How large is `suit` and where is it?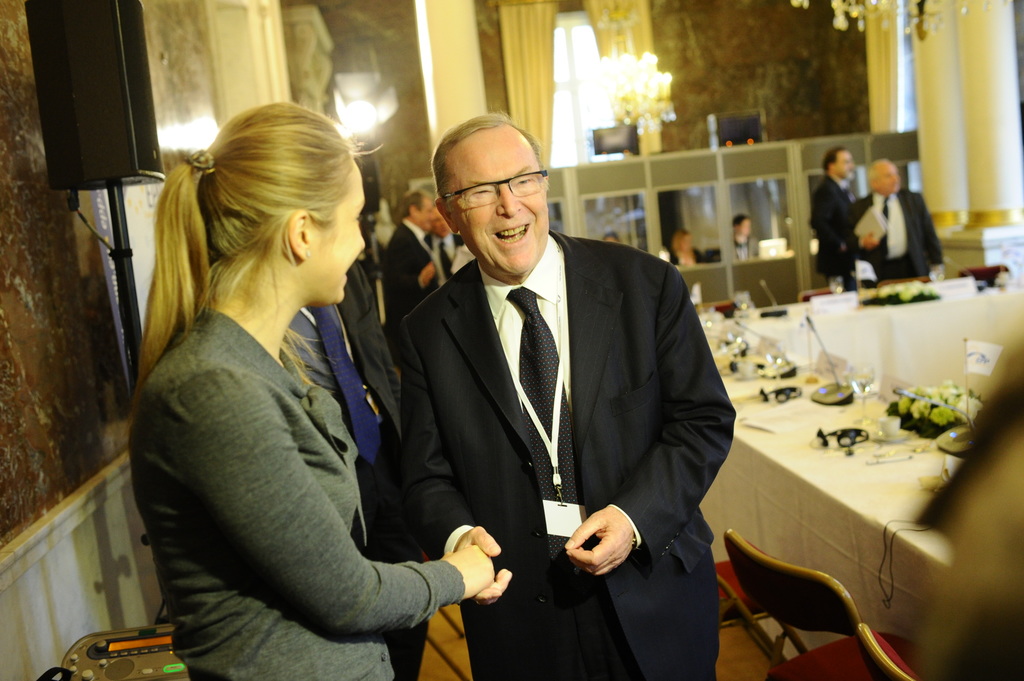
Bounding box: 428 154 751 635.
